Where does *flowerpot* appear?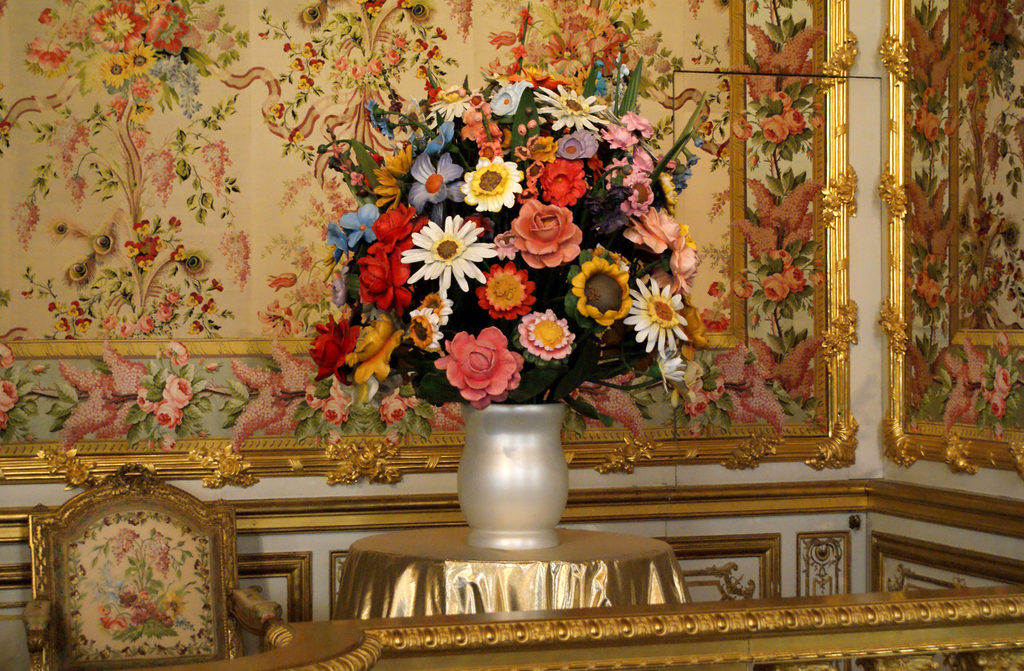
Appears at locate(460, 403, 568, 552).
